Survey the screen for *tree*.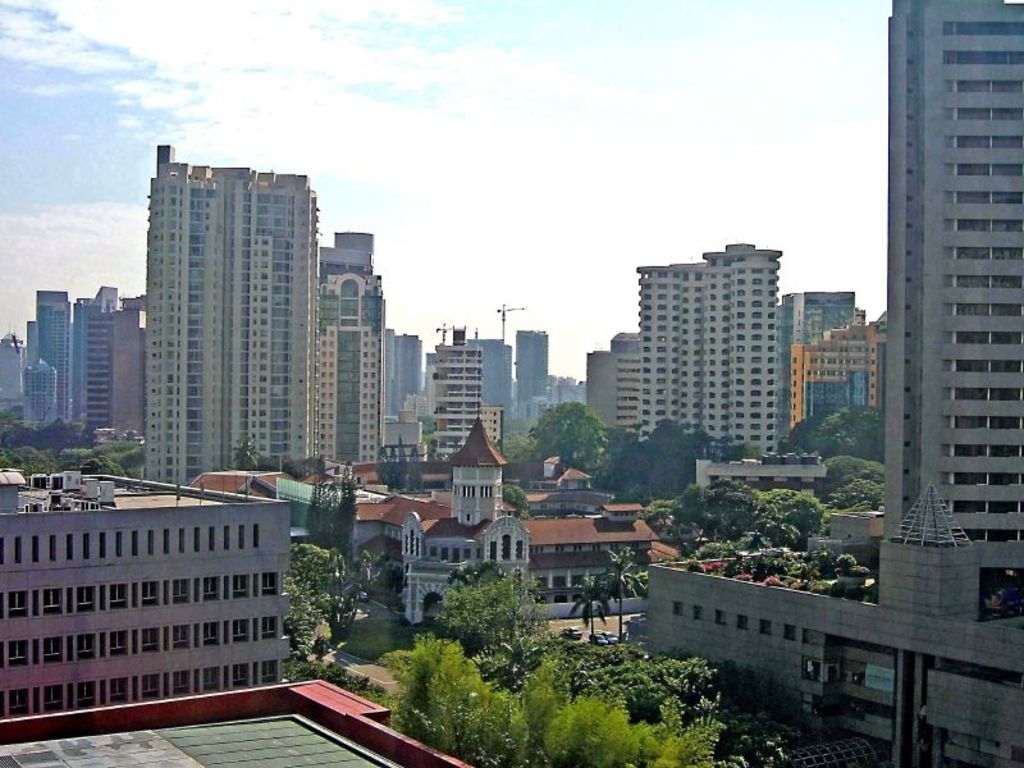
Survey found: detection(280, 544, 374, 684).
